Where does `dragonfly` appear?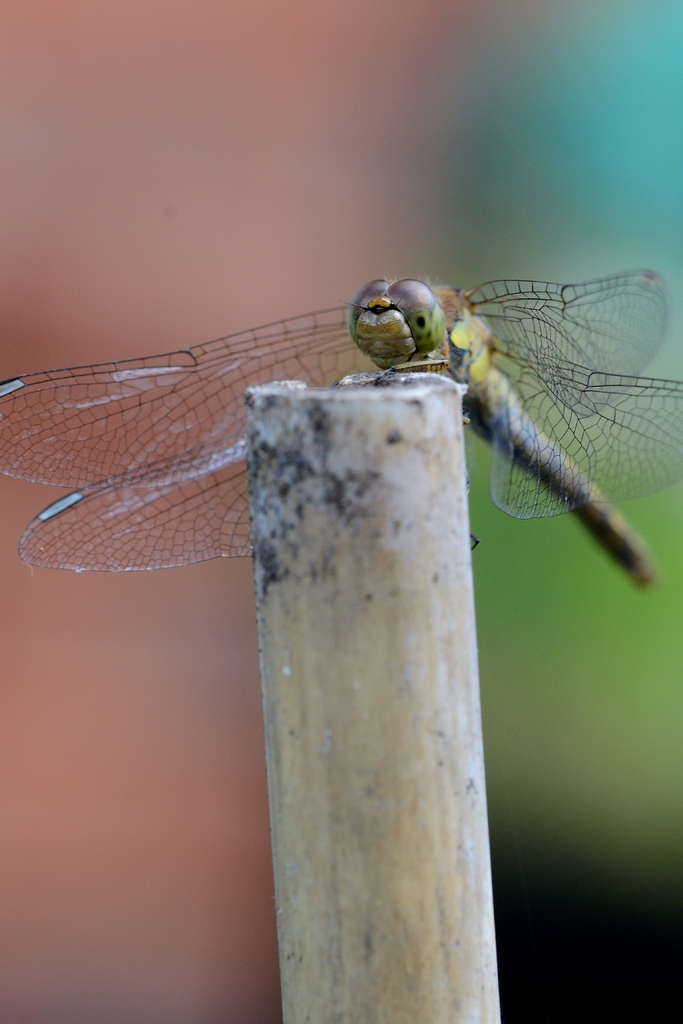
Appears at (left=0, top=265, right=682, bottom=581).
